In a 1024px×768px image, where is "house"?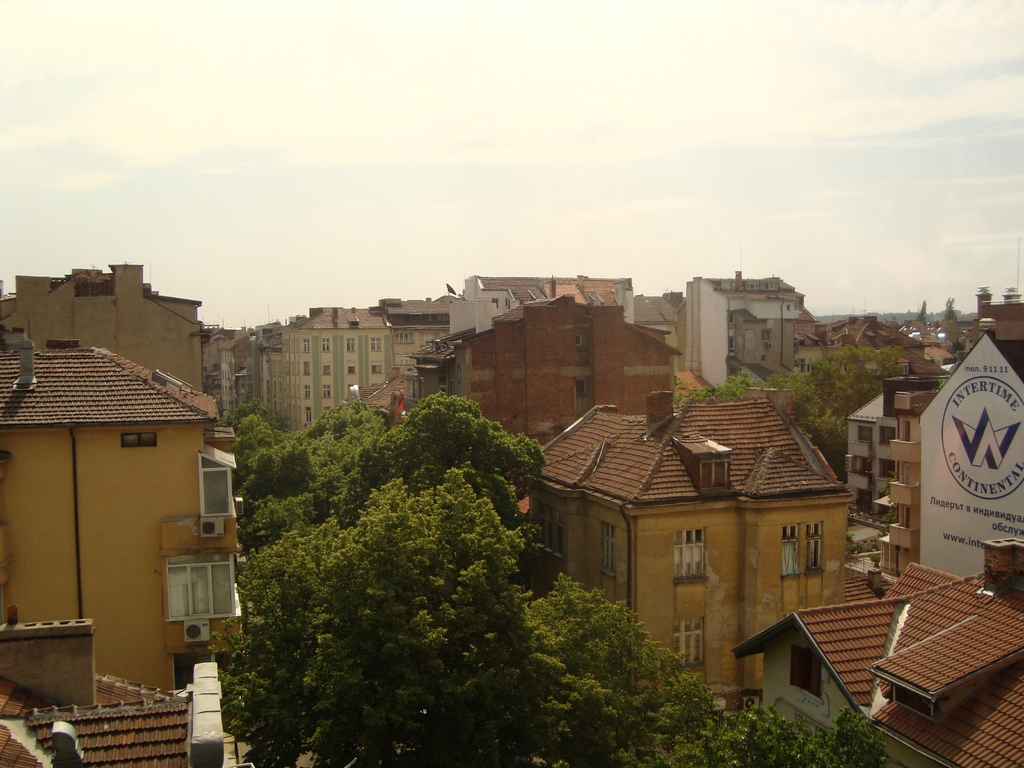
{"x1": 525, "y1": 381, "x2": 867, "y2": 705}.
